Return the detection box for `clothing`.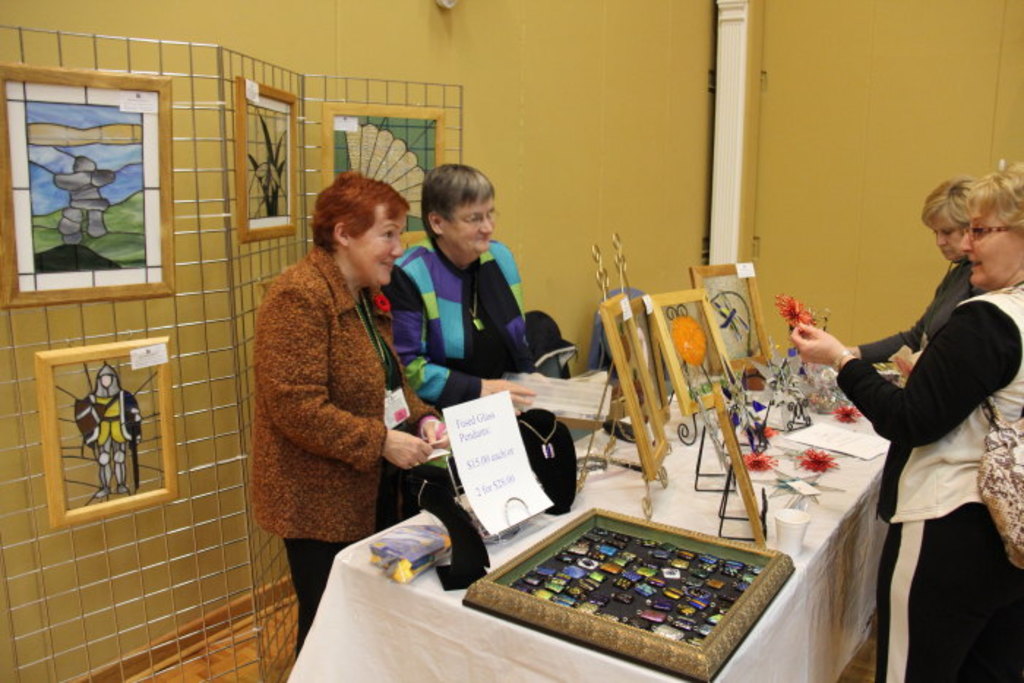
l=408, t=237, r=553, b=411.
